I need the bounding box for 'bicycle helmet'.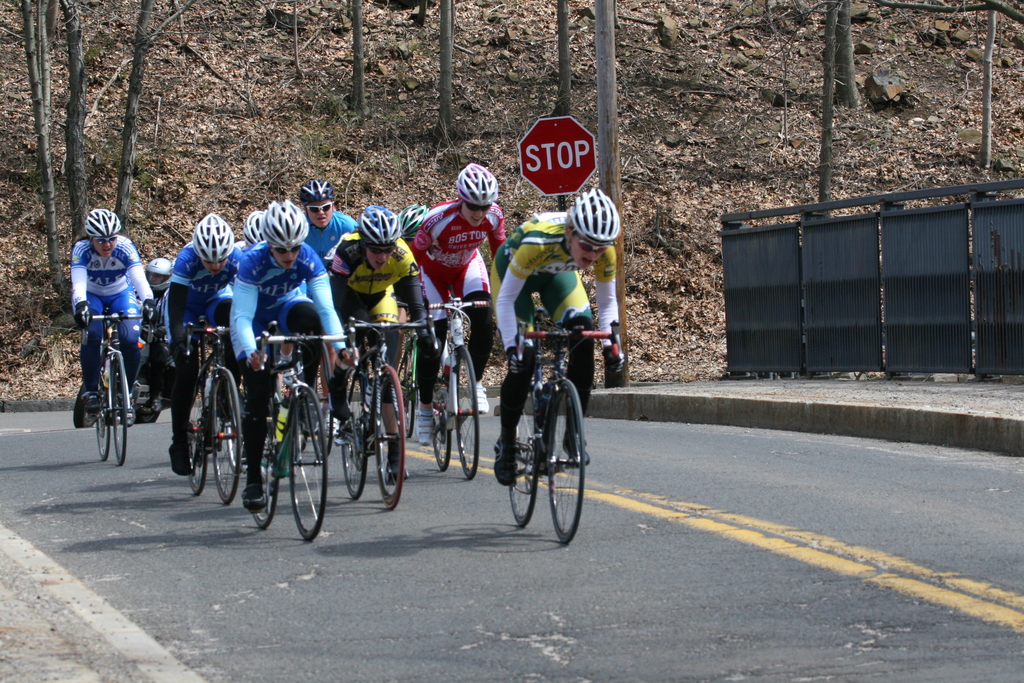
Here it is: (x1=82, y1=210, x2=121, y2=243).
